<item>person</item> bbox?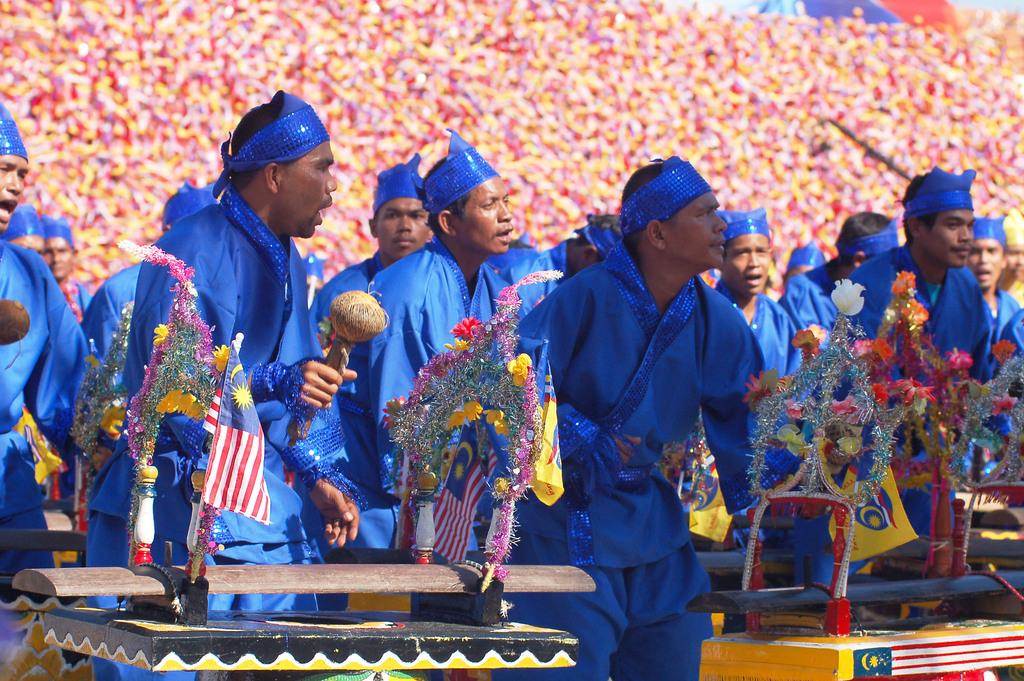
[964,213,1022,356]
